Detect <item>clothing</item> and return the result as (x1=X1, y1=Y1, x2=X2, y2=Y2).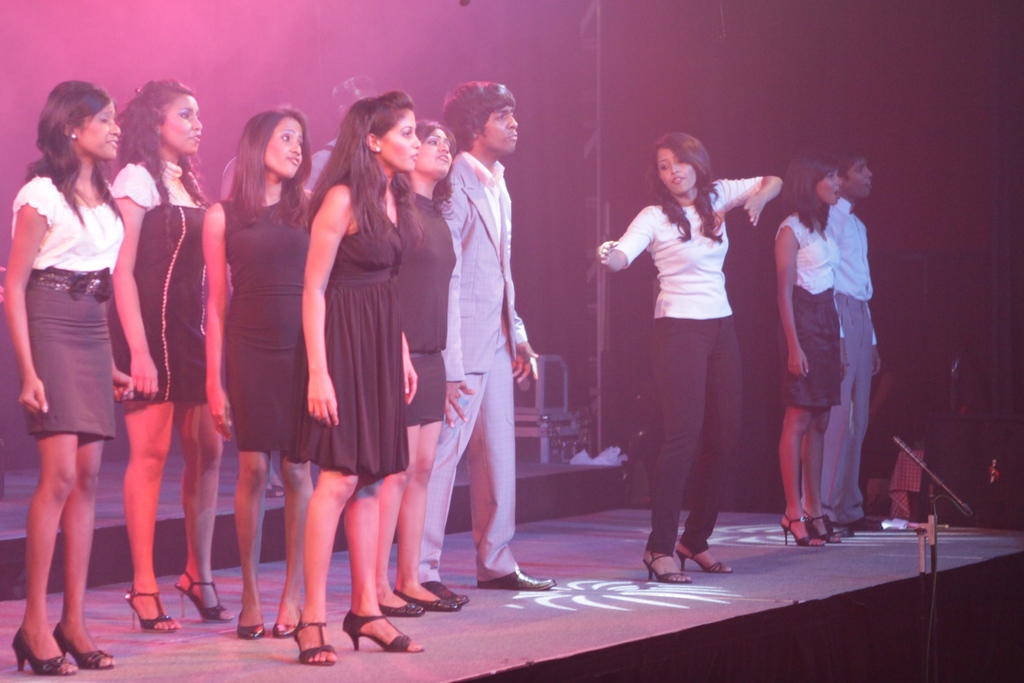
(x1=215, y1=194, x2=312, y2=457).
